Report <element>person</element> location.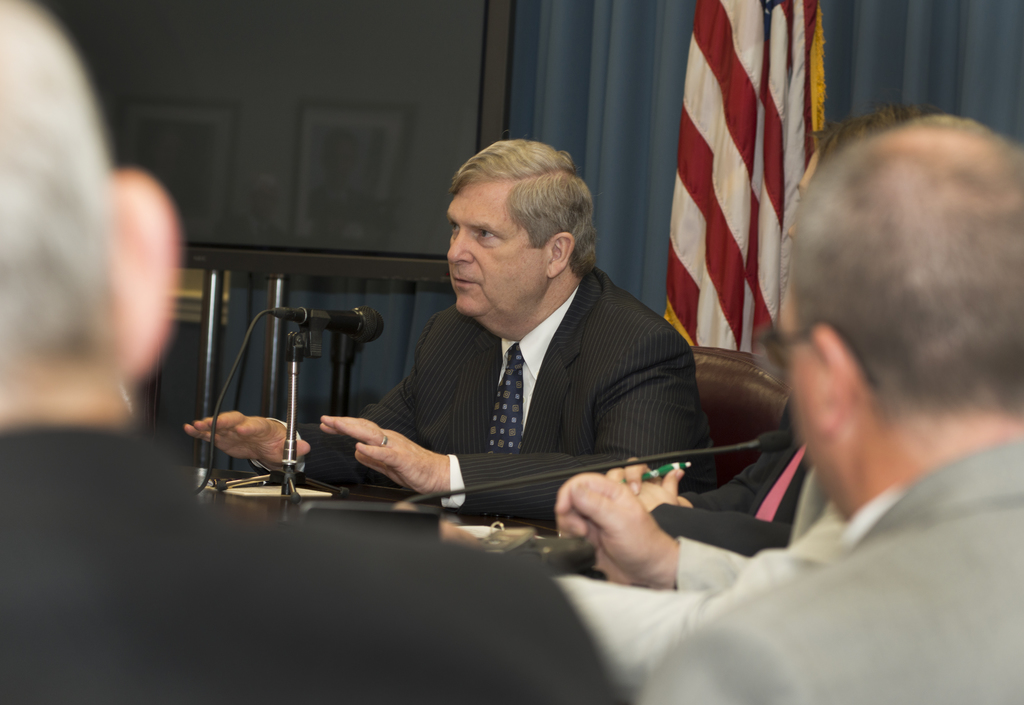
Report: (x1=550, y1=104, x2=936, y2=702).
